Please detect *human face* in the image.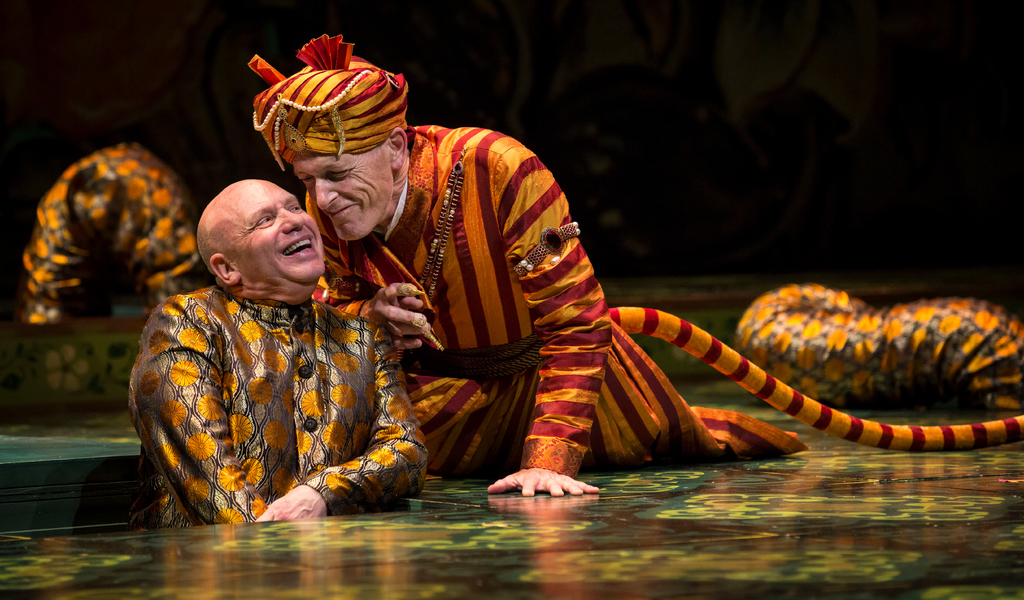
(293, 146, 389, 238).
